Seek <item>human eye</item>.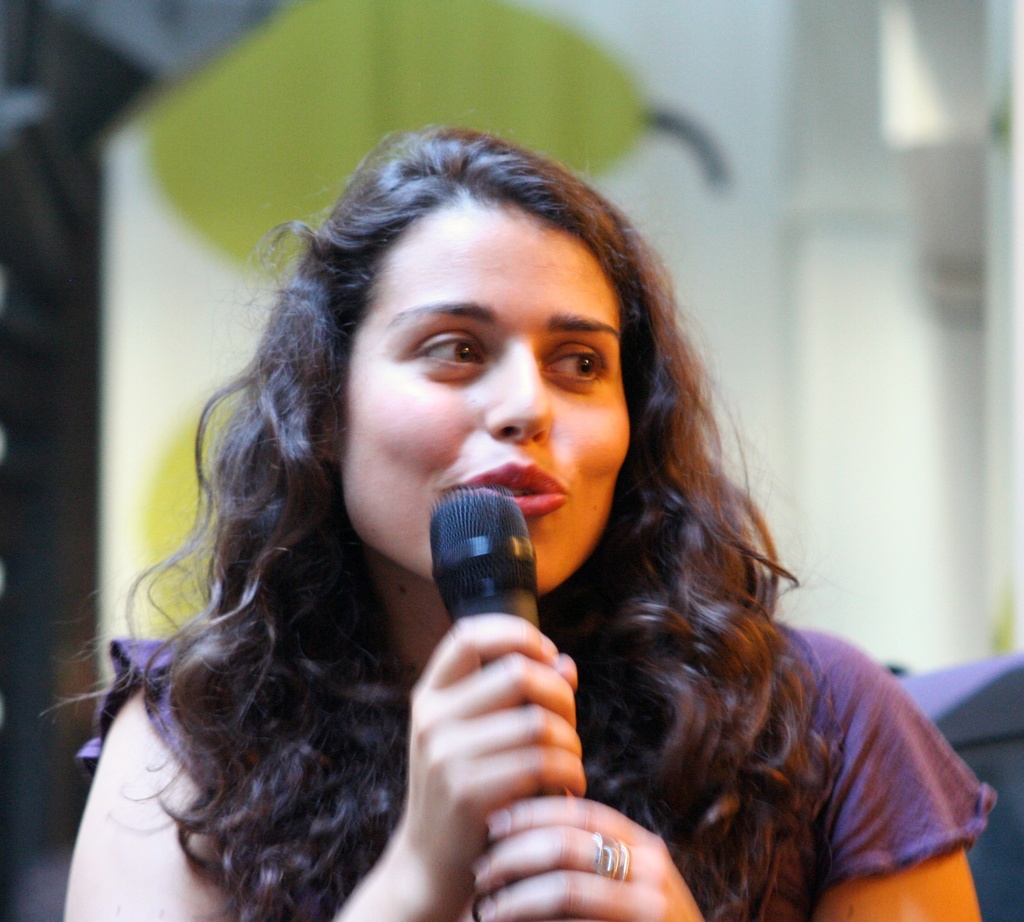
BBox(374, 308, 499, 395).
